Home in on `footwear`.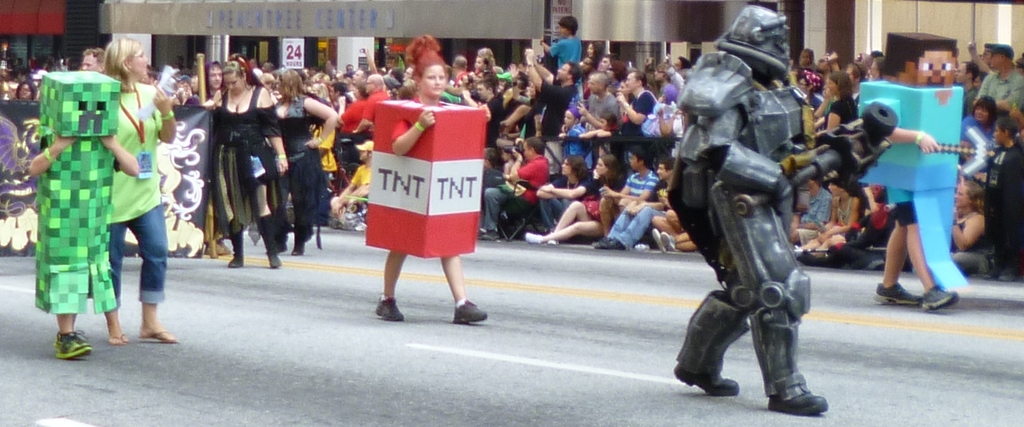
Homed in at bbox(874, 282, 920, 305).
